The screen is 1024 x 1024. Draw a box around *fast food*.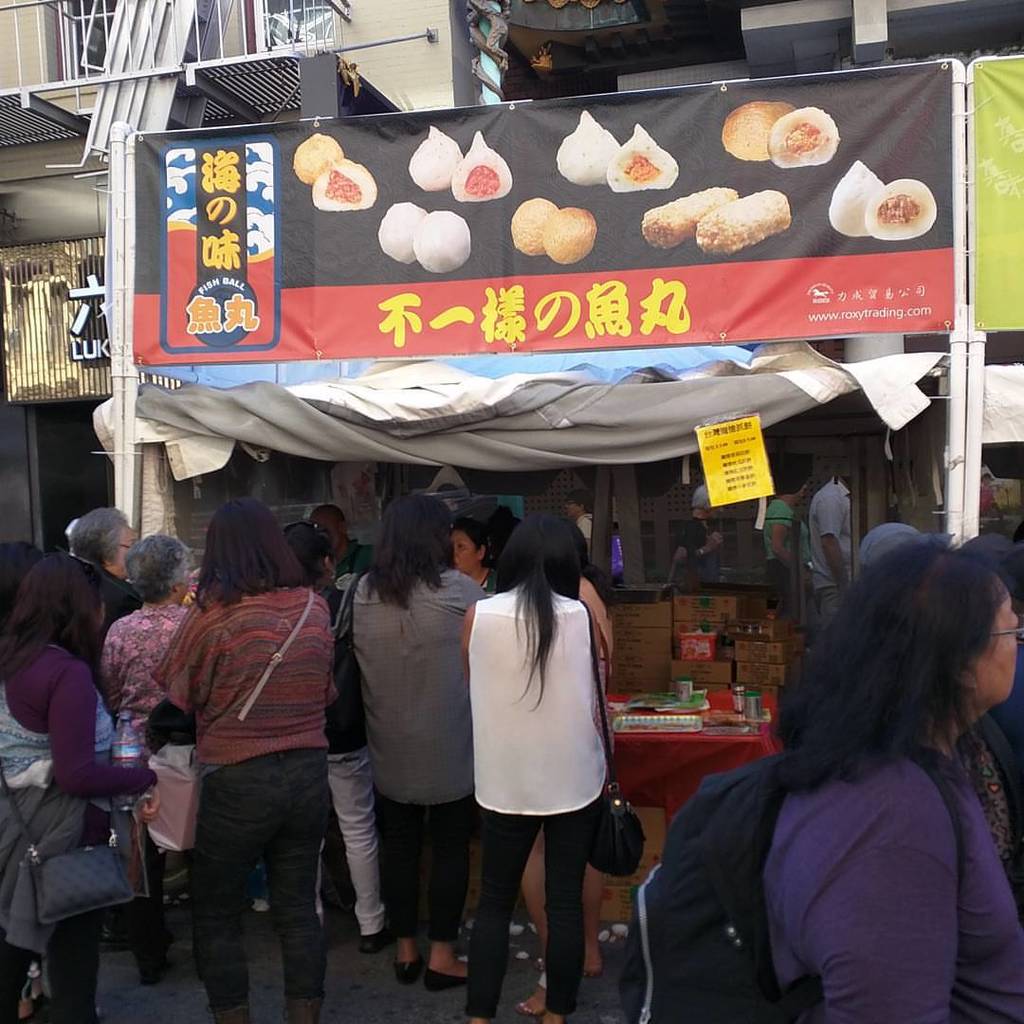
left=773, top=103, right=840, bottom=168.
